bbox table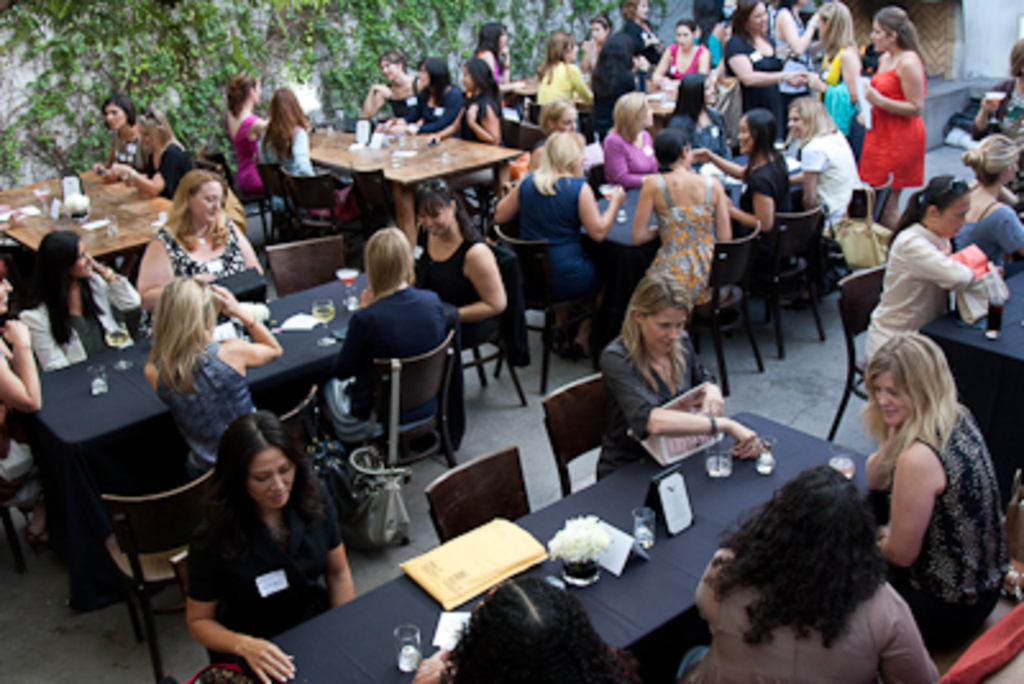
(x1=305, y1=126, x2=527, y2=246)
